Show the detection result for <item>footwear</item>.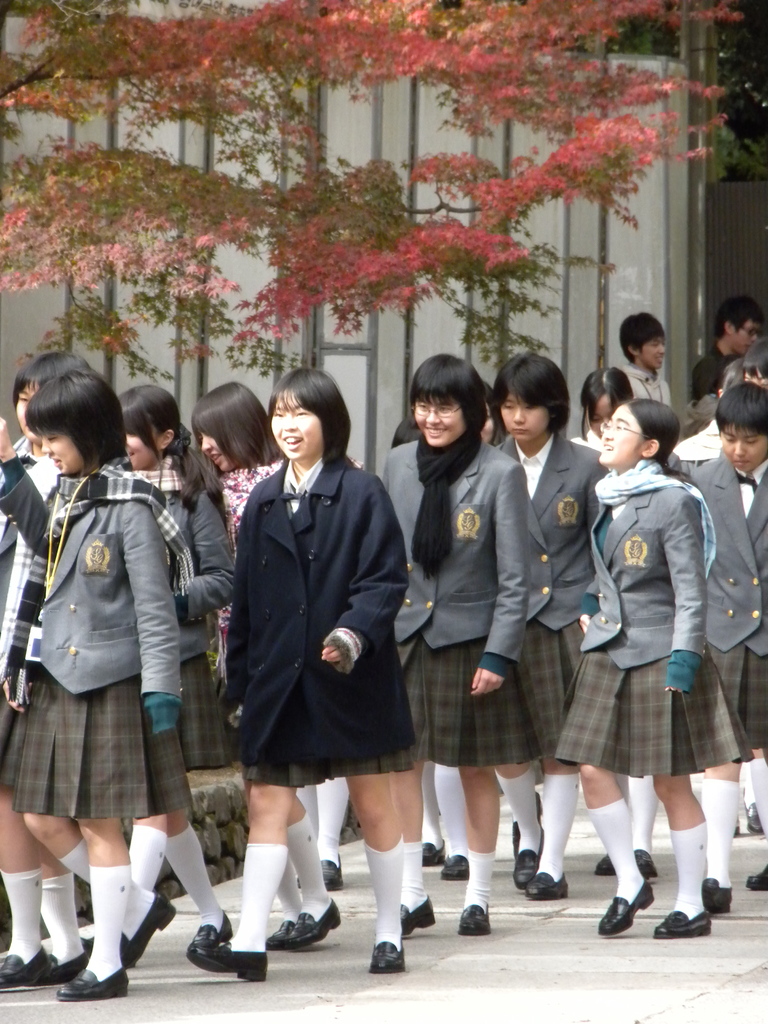
[655, 905, 709, 940].
